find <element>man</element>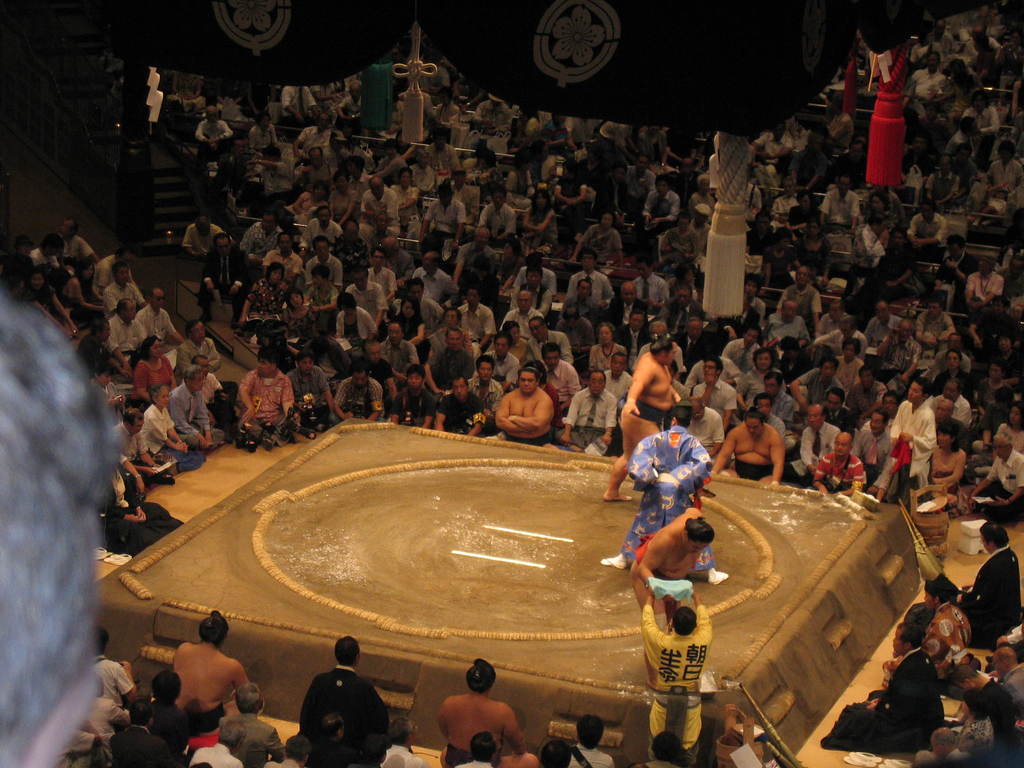
[left=104, top=301, right=147, bottom=374]
